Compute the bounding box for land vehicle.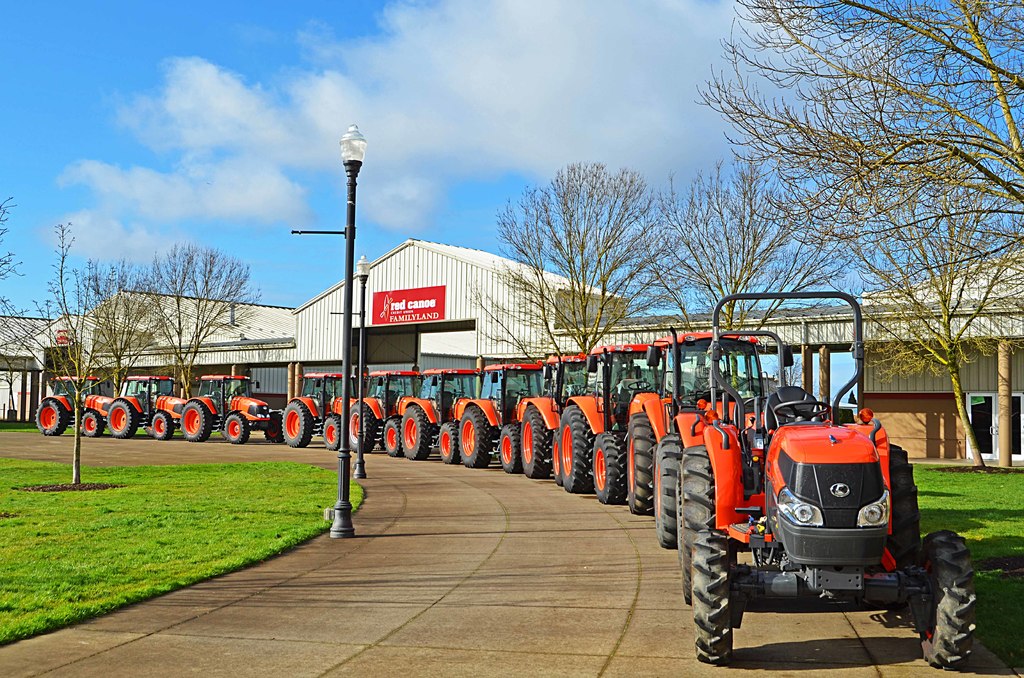
crop(178, 370, 282, 444).
